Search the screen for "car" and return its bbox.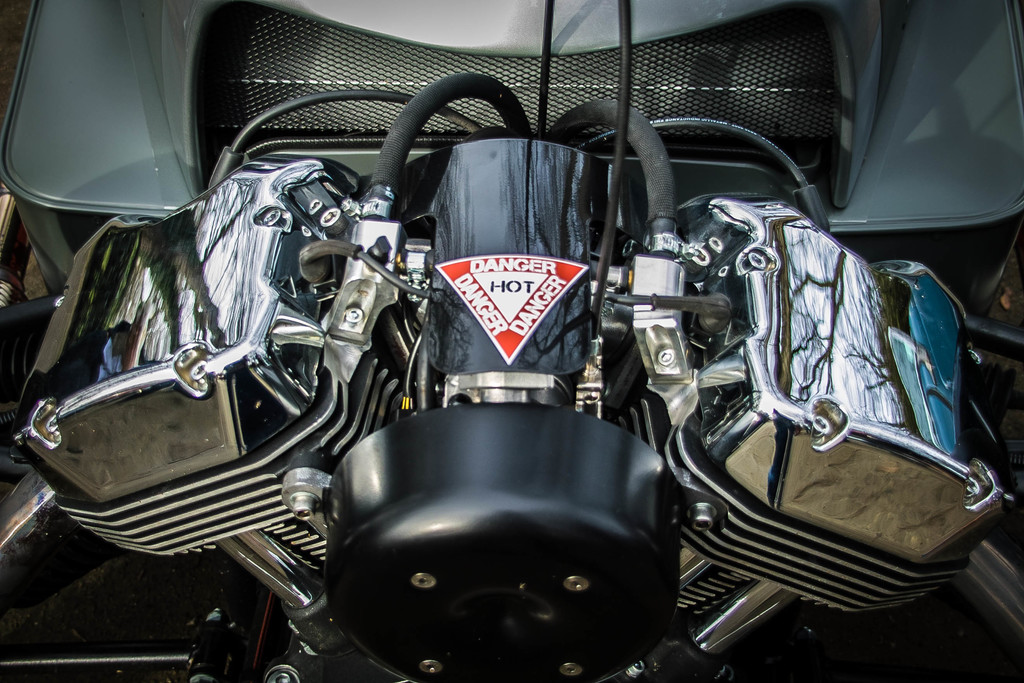
Found: (left=0, top=0, right=1023, bottom=682).
